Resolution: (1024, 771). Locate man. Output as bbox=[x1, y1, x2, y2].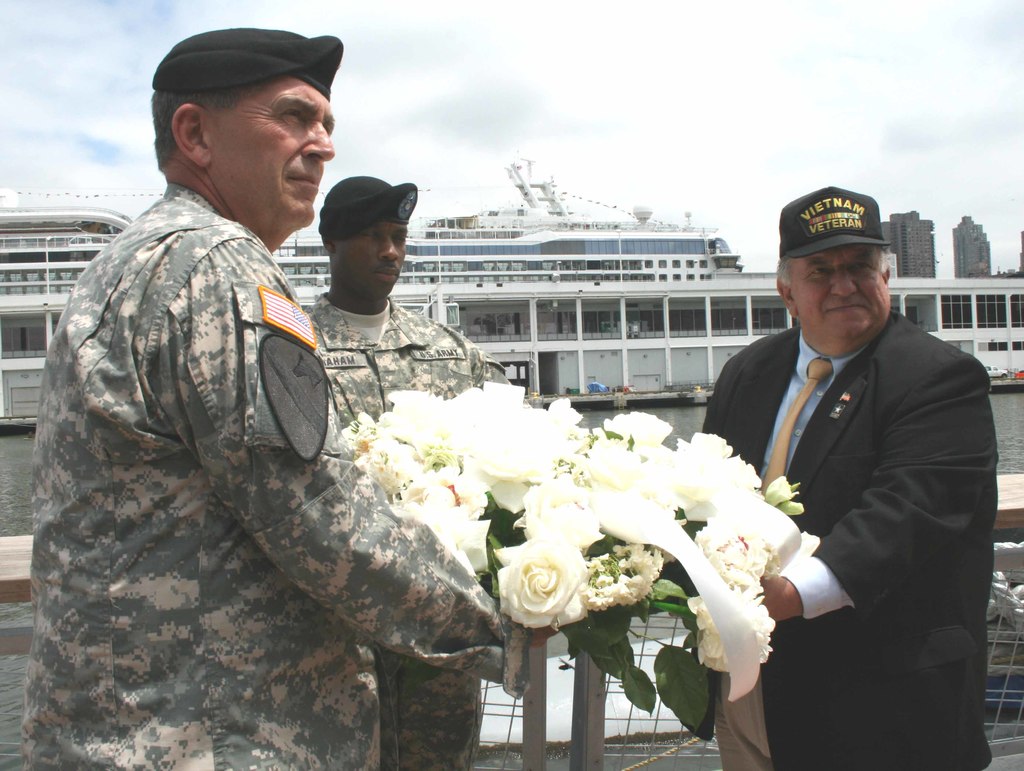
bbox=[287, 170, 526, 770].
